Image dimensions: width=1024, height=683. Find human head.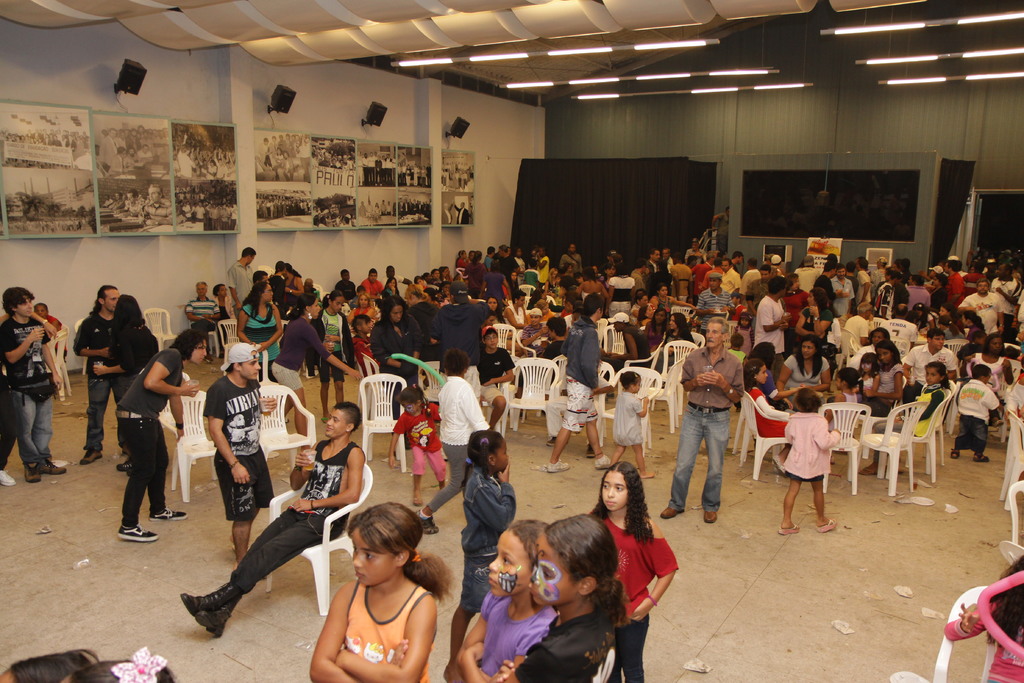
pyautogui.locateOnScreen(621, 373, 641, 390).
